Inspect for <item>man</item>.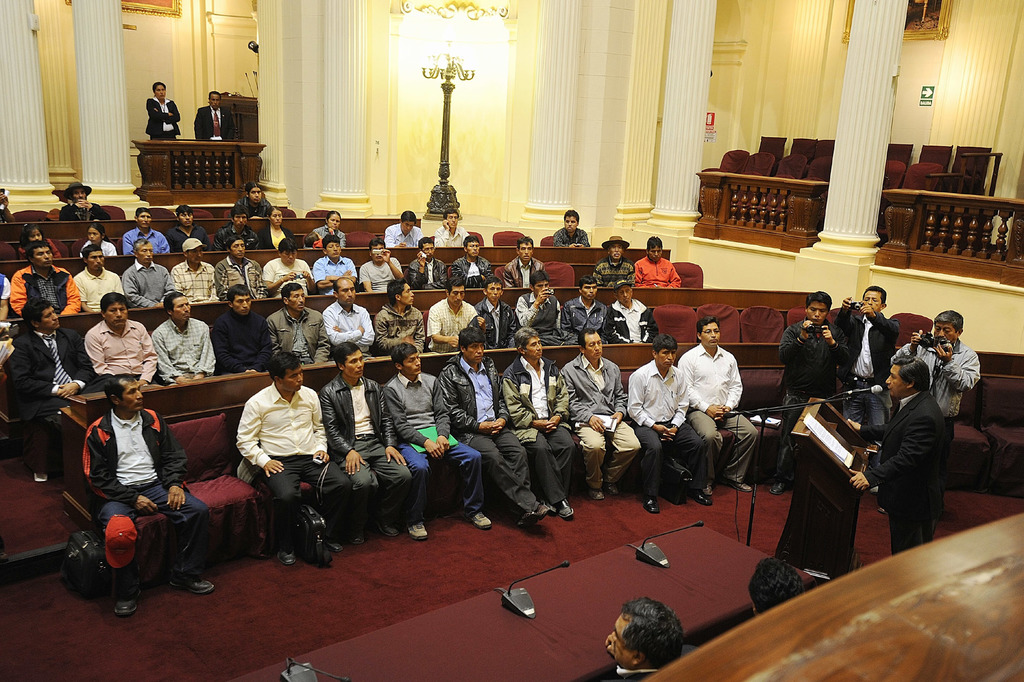
Inspection: [381, 342, 491, 540].
